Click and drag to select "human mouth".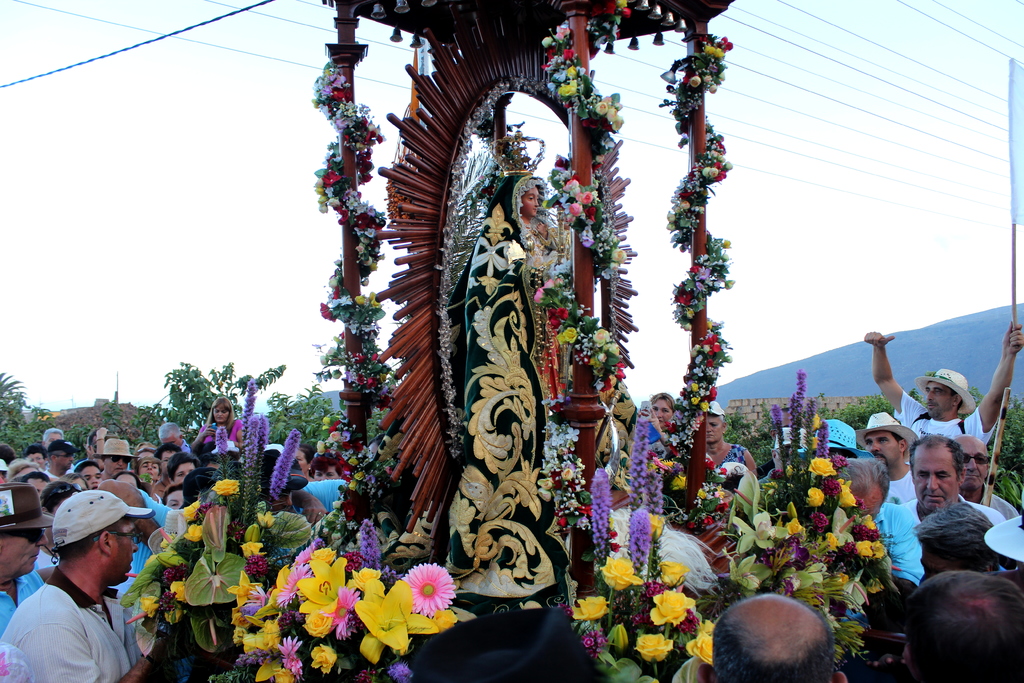
Selection: 922, 491, 946, 504.
